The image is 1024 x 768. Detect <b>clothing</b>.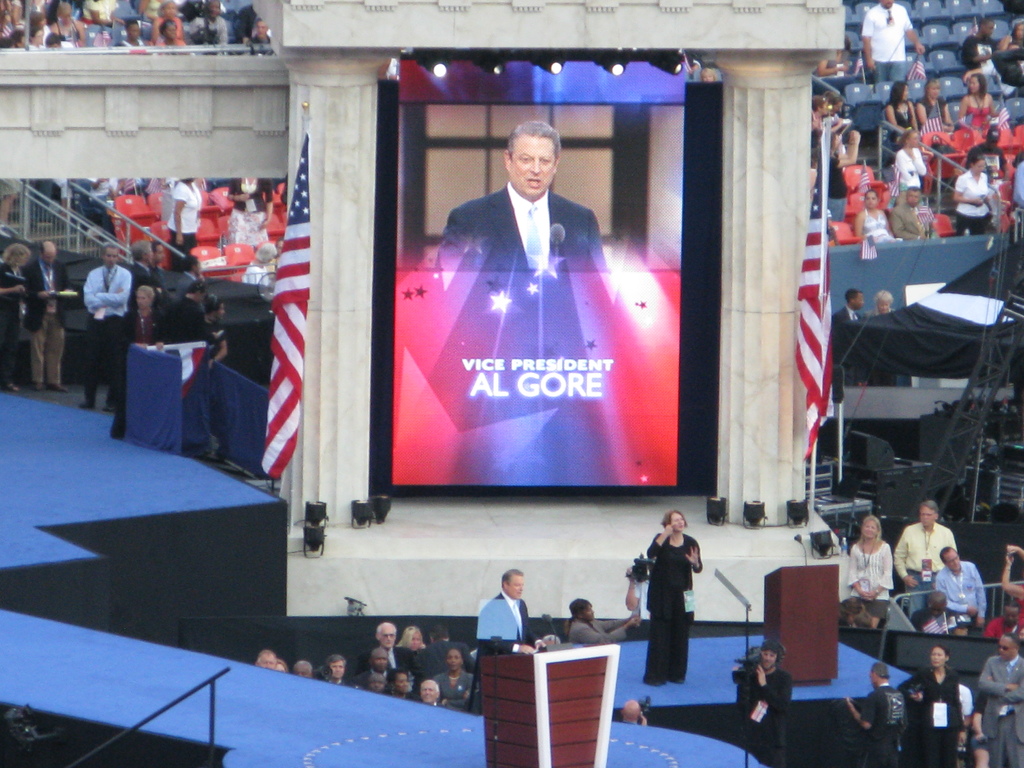
Detection: x1=735, y1=671, x2=794, y2=767.
